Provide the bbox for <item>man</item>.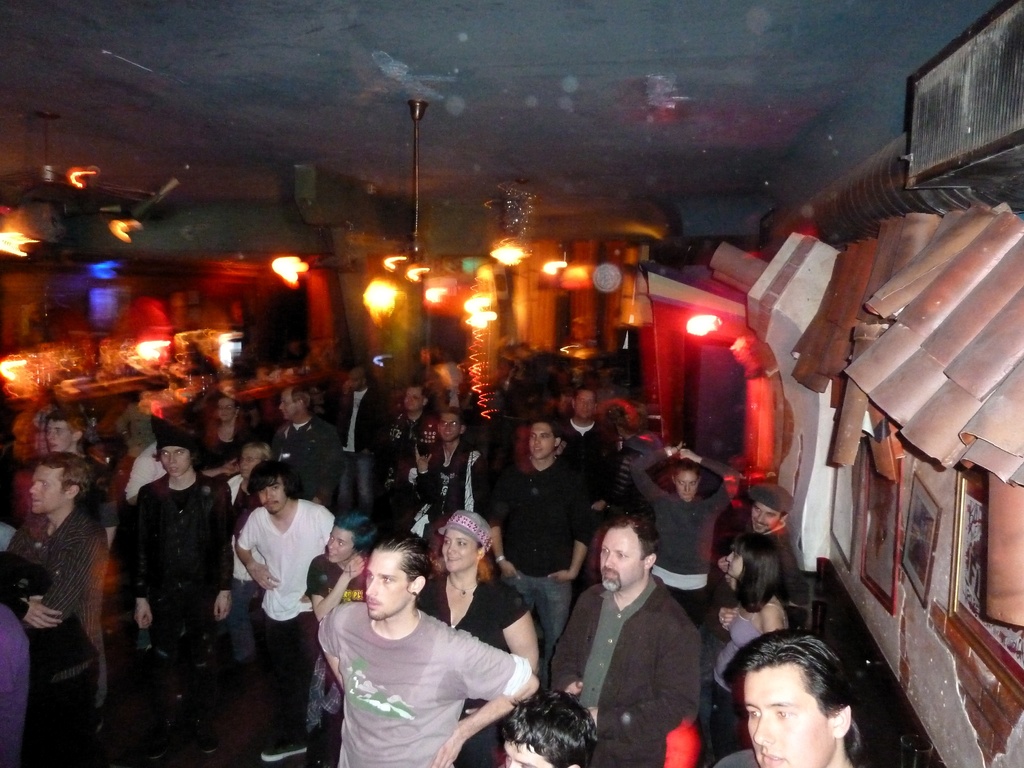
l=714, t=483, r=803, b=645.
